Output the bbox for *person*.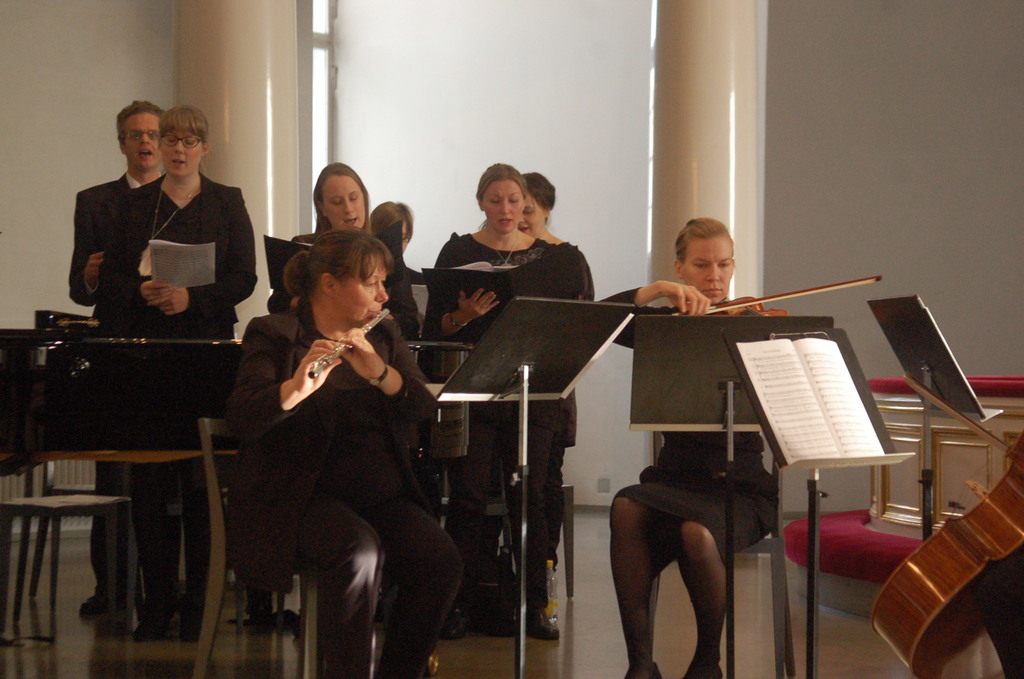
[left=108, top=104, right=253, bottom=635].
